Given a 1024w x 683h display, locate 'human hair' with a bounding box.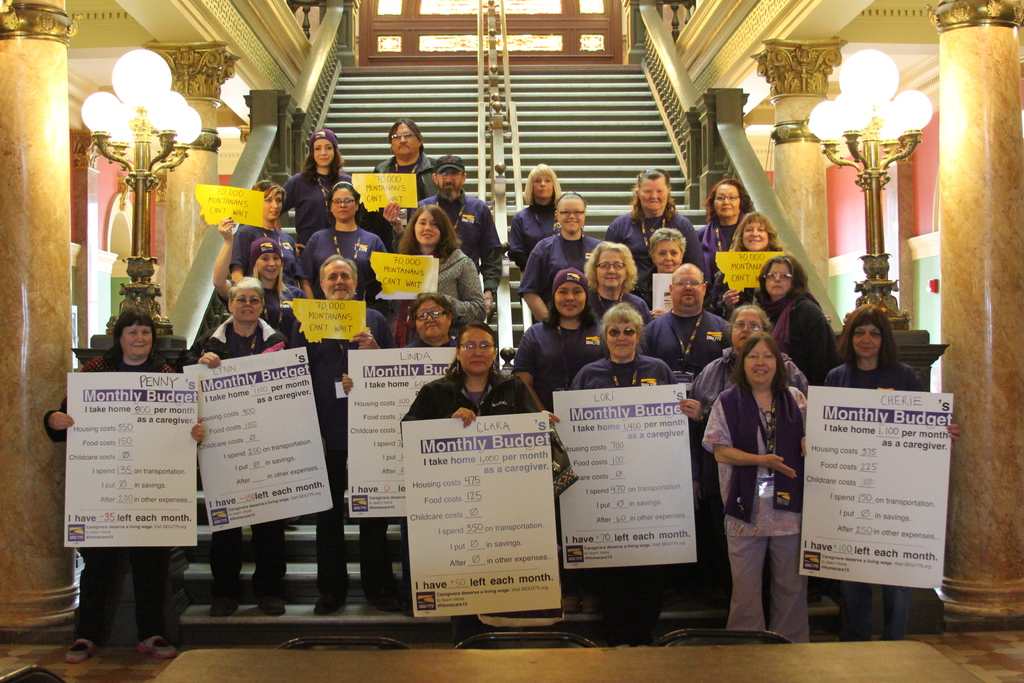
Located: 757,255,811,306.
